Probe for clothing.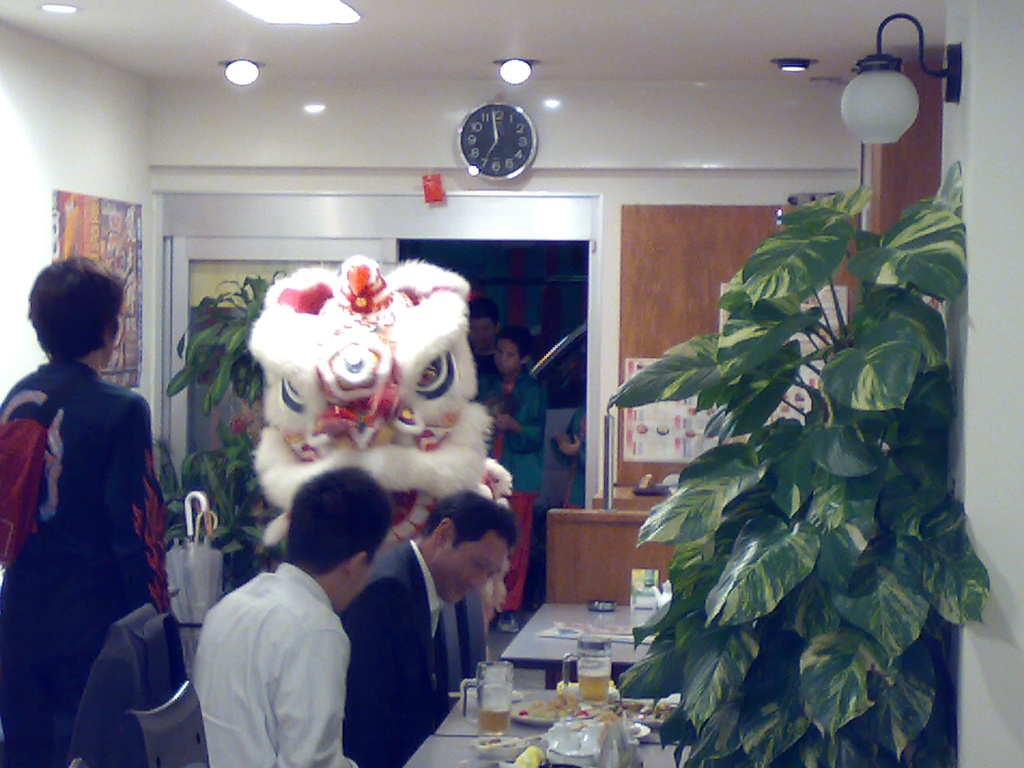
Probe result: {"left": 563, "top": 403, "right": 588, "bottom": 509}.
